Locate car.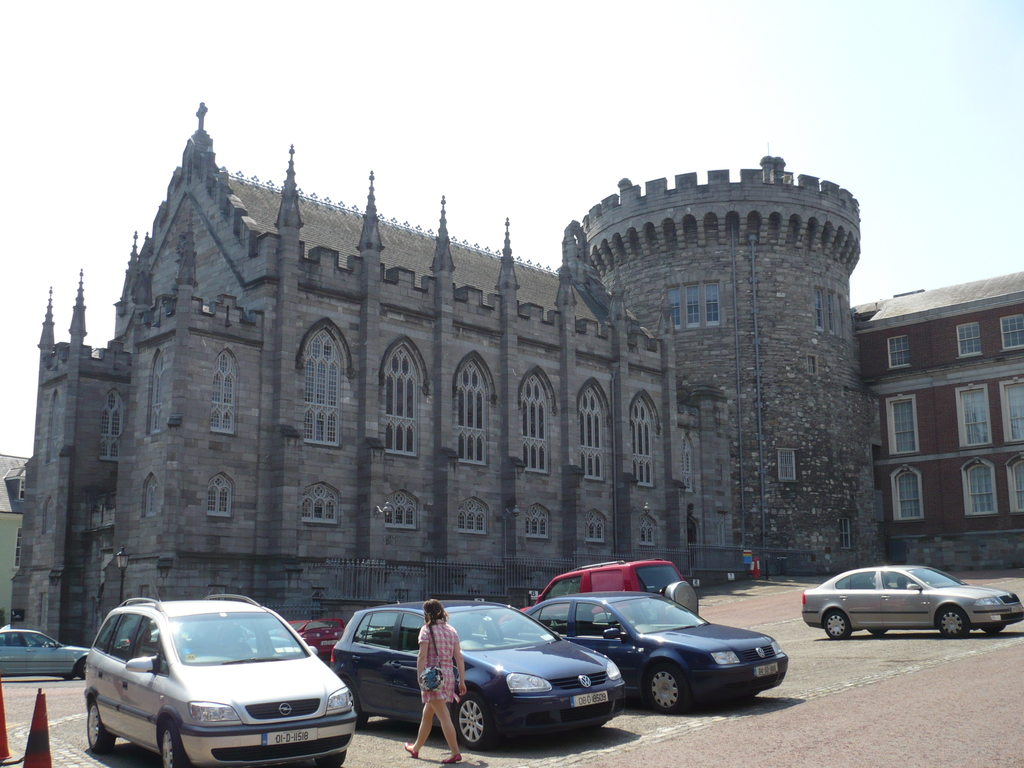
Bounding box: x1=0 y1=618 x2=91 y2=678.
